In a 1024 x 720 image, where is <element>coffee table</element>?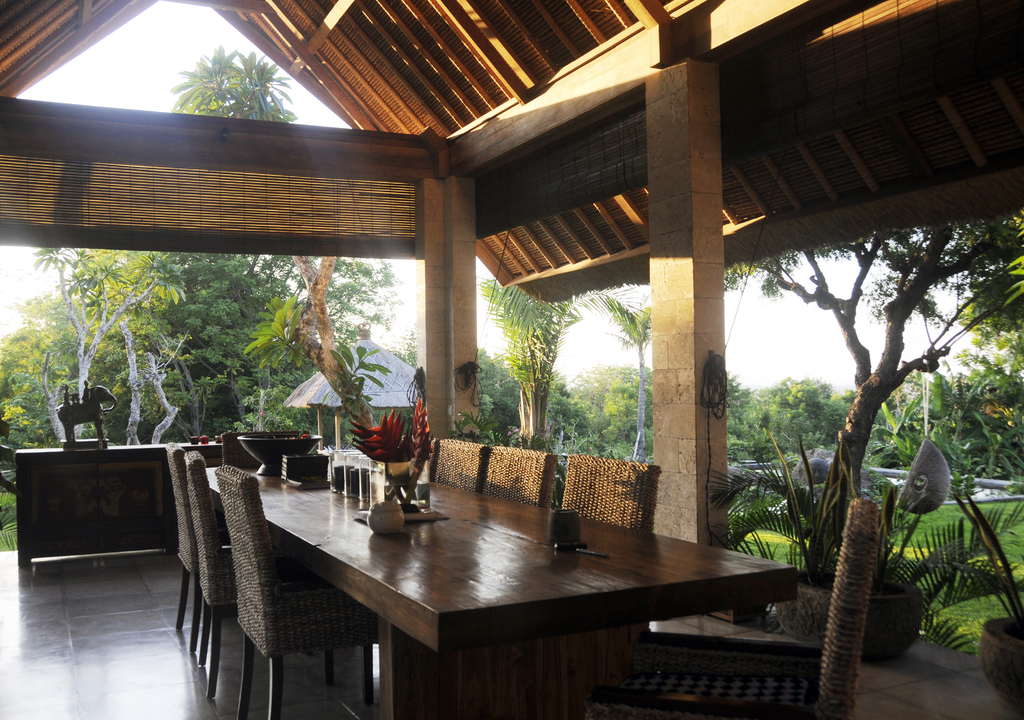
locate(152, 447, 863, 699).
